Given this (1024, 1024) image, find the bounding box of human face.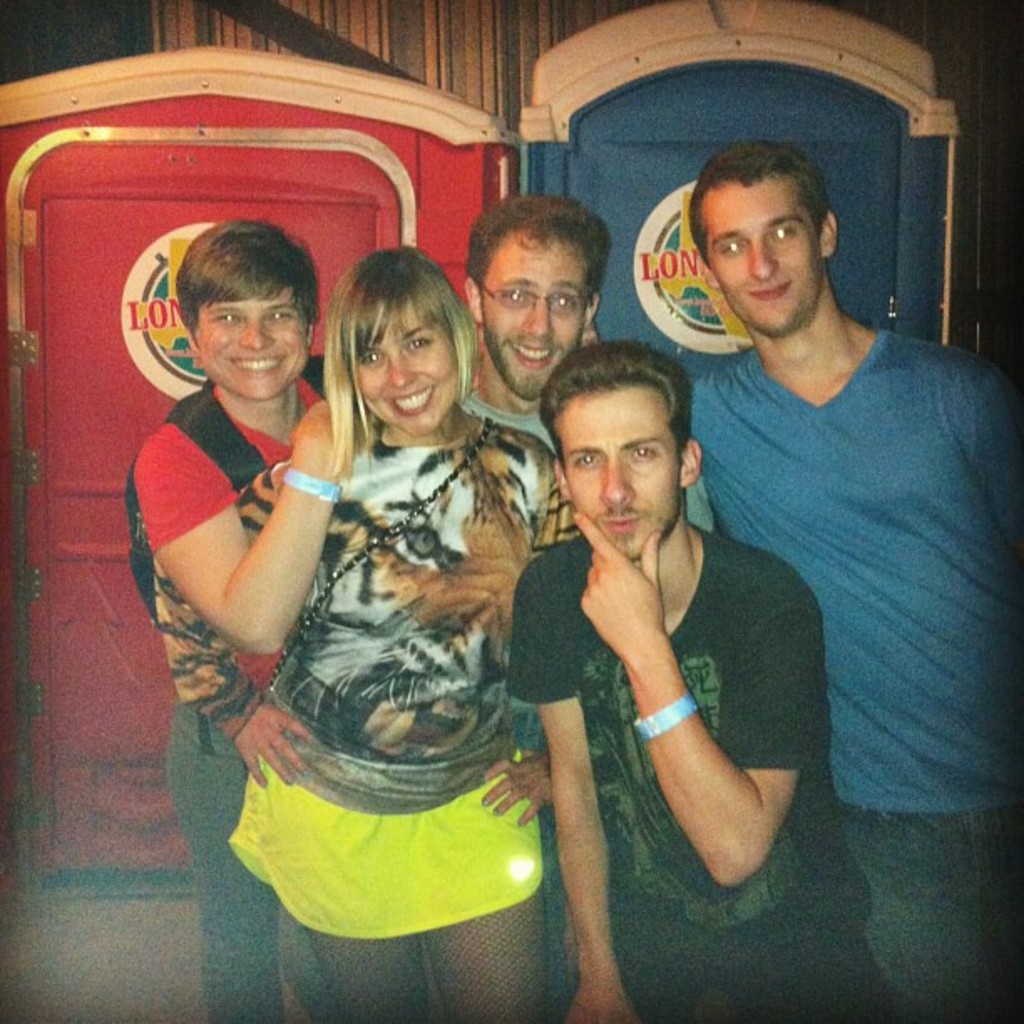
box=[191, 269, 313, 402].
